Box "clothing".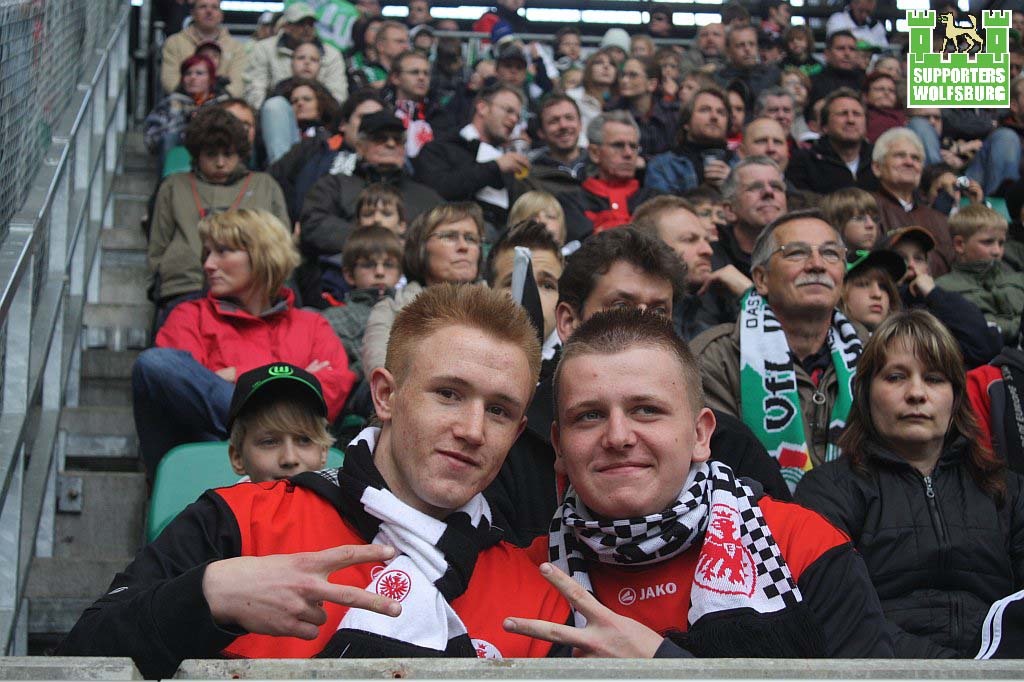
bbox(387, 99, 432, 144).
